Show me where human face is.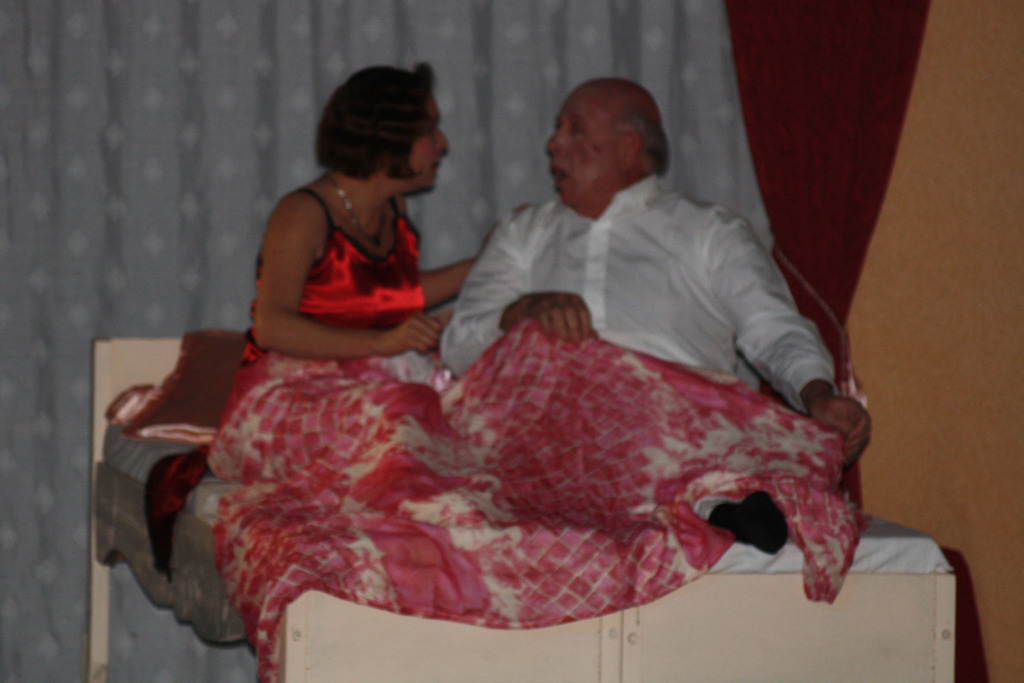
human face is at bbox=(397, 90, 453, 194).
